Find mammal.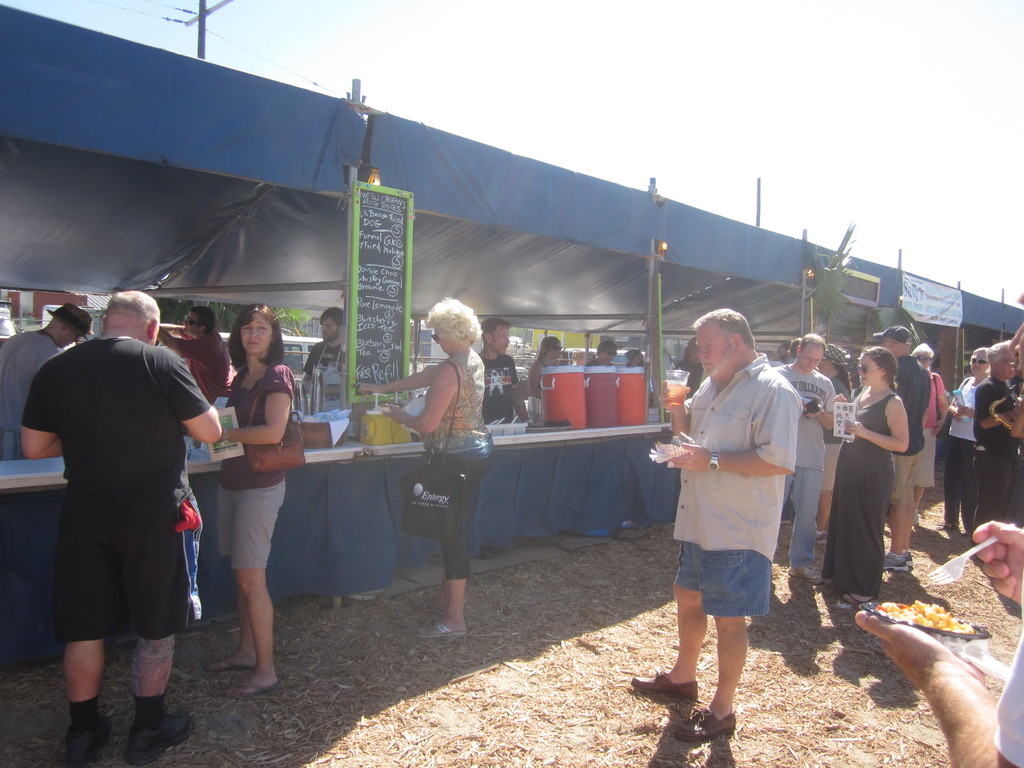
x1=584, y1=341, x2=607, y2=371.
